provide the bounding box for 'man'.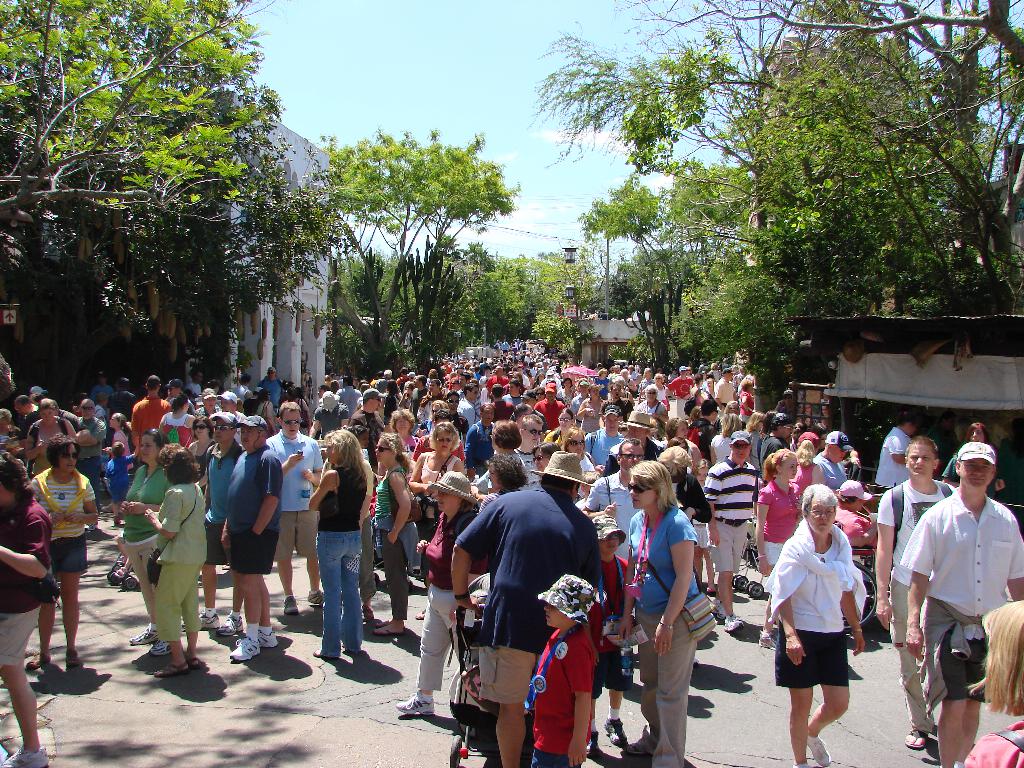
l=701, t=429, r=756, b=633.
